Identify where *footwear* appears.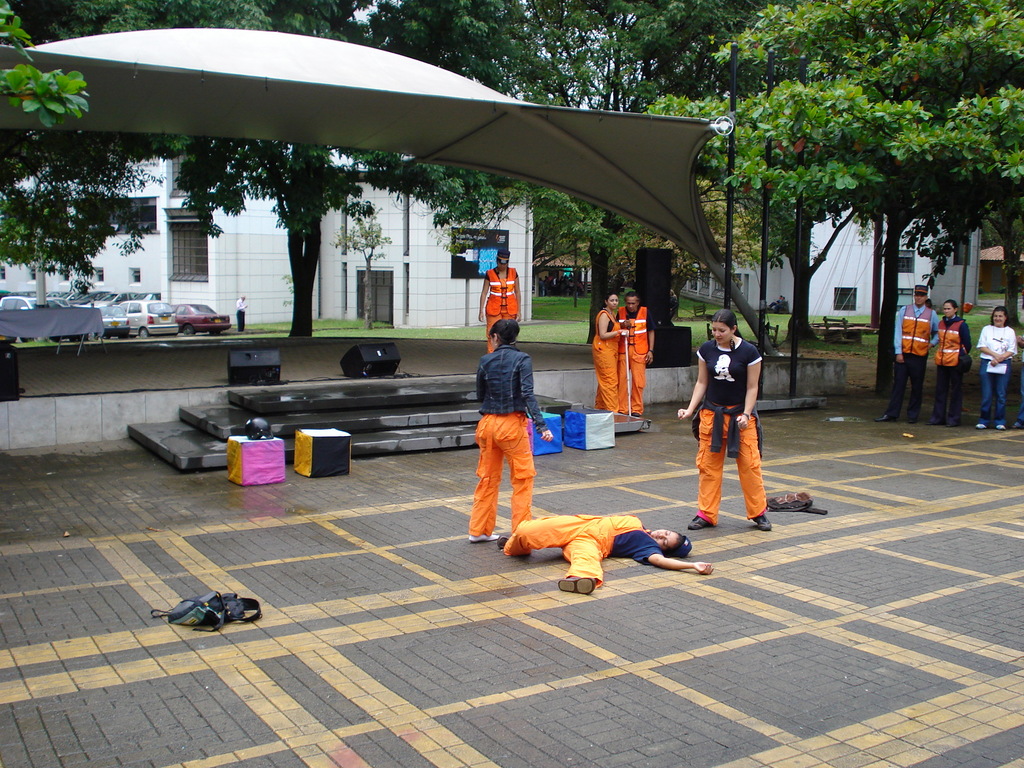
Appears at 496,536,510,548.
